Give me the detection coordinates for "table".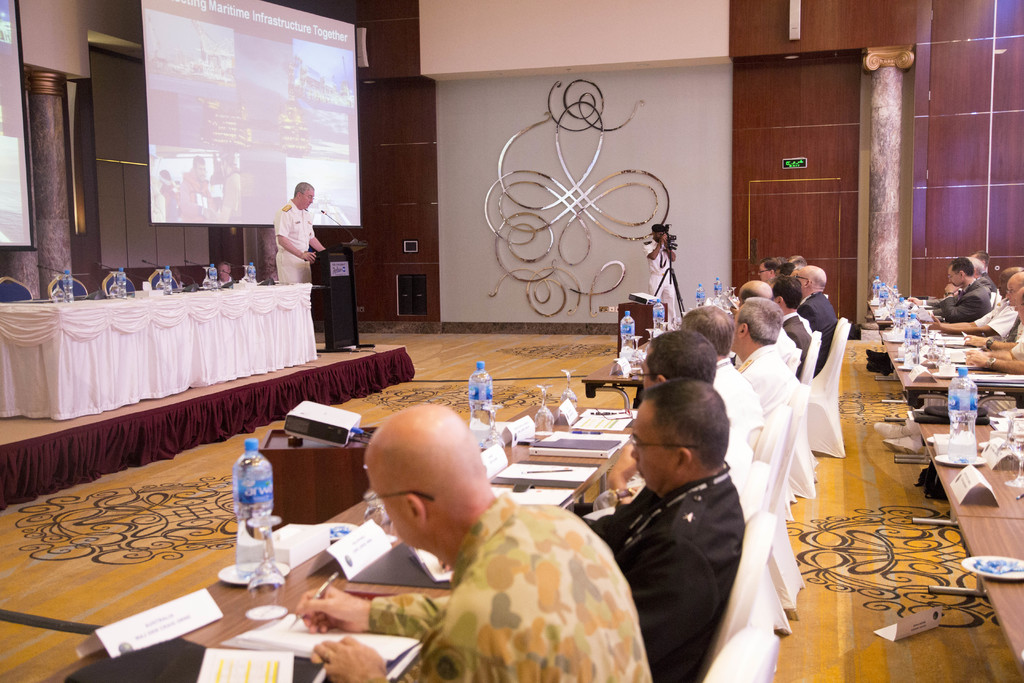
x1=582, y1=339, x2=650, y2=402.
